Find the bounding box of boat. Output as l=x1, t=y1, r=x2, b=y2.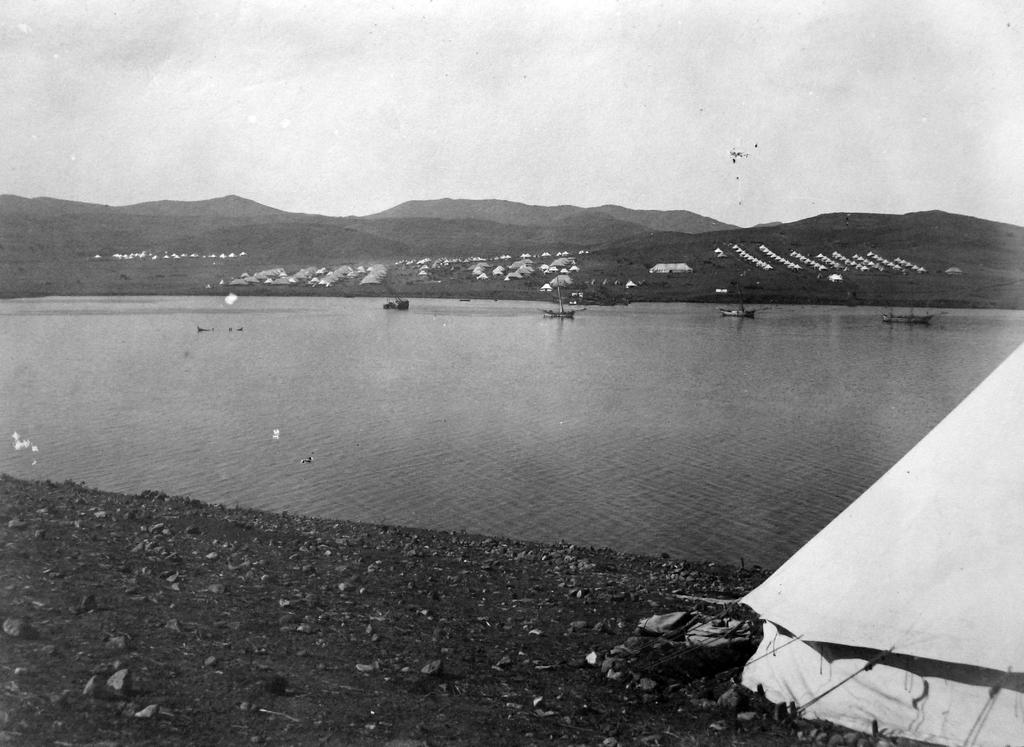
l=720, t=286, r=755, b=317.
